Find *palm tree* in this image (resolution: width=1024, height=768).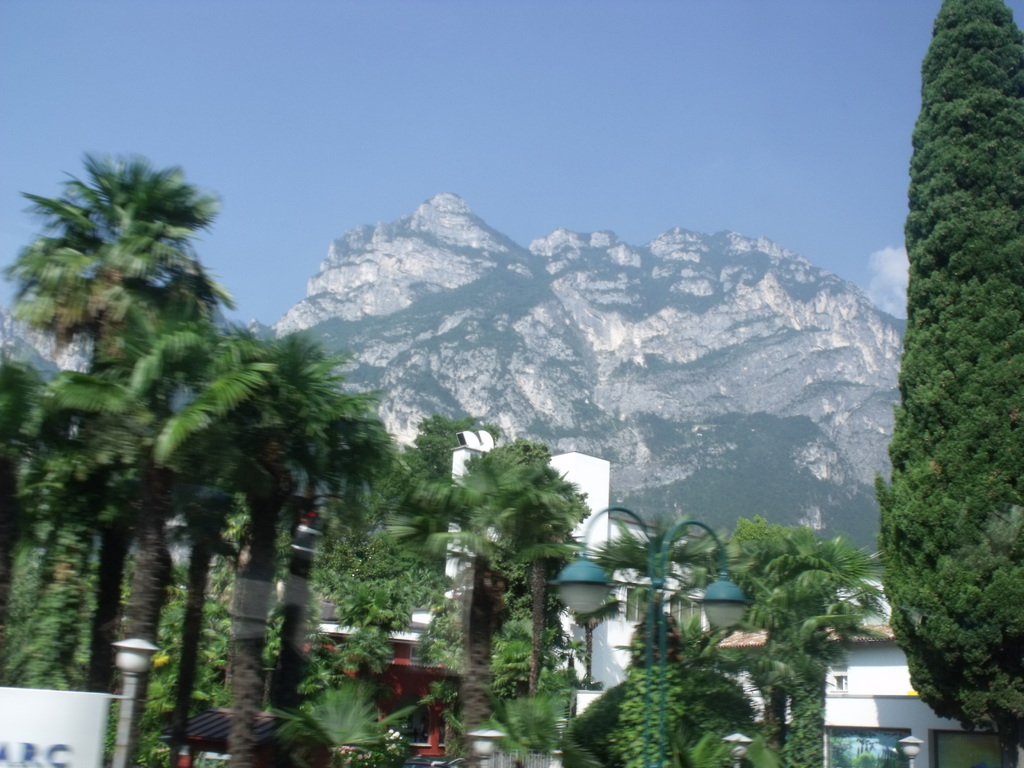
{"left": 421, "top": 445, "right": 534, "bottom": 733}.
